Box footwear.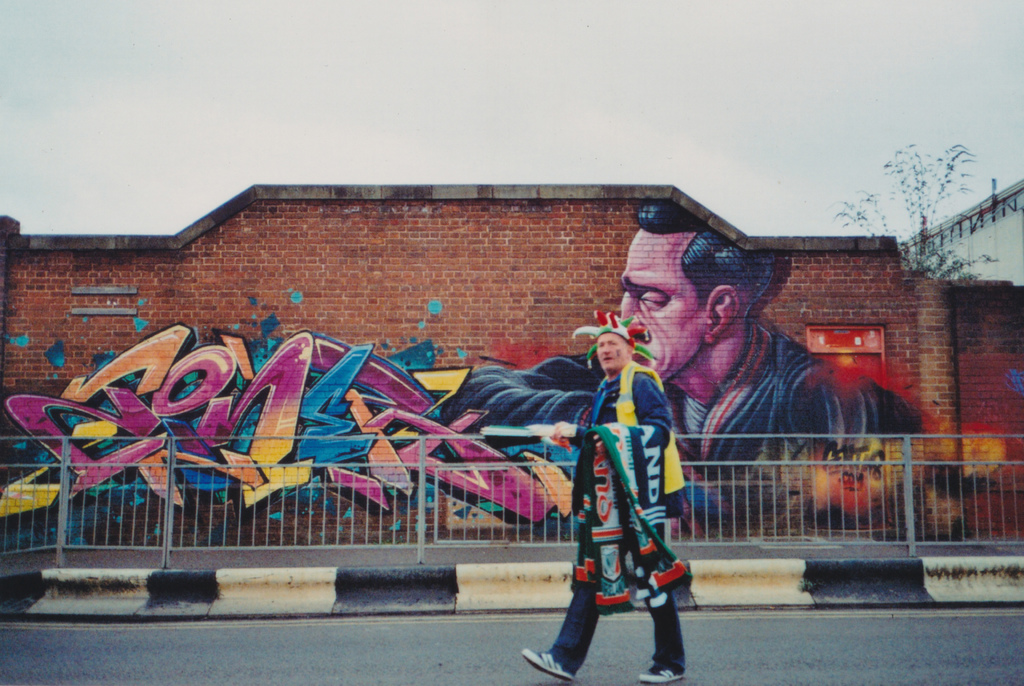
detection(521, 647, 577, 680).
